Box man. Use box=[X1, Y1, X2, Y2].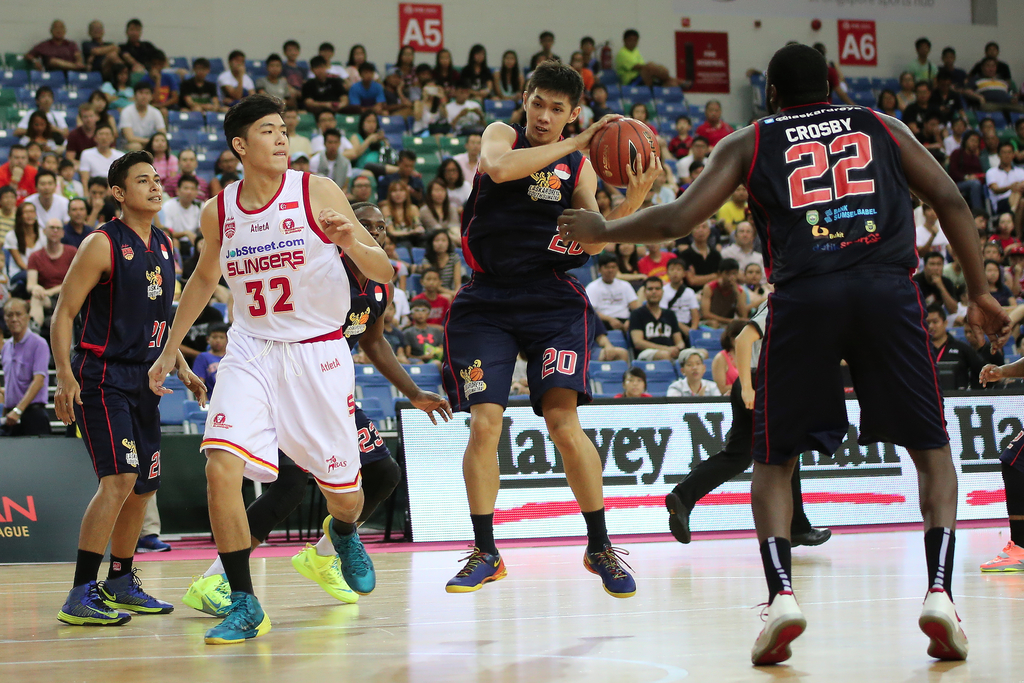
box=[93, 177, 117, 210].
